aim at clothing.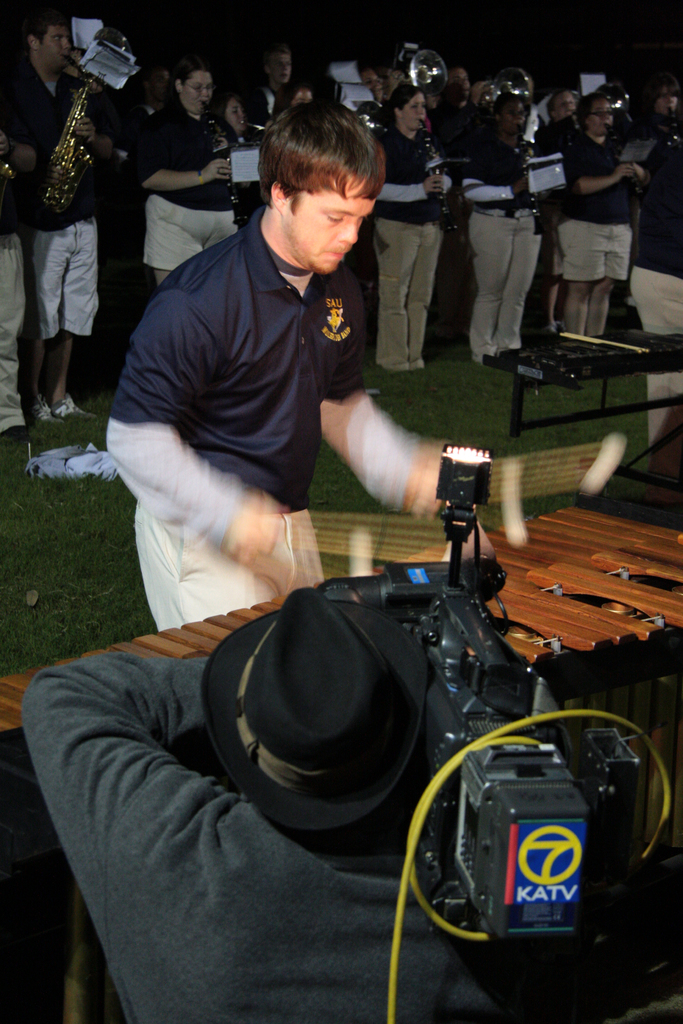
Aimed at Rect(557, 131, 638, 286).
